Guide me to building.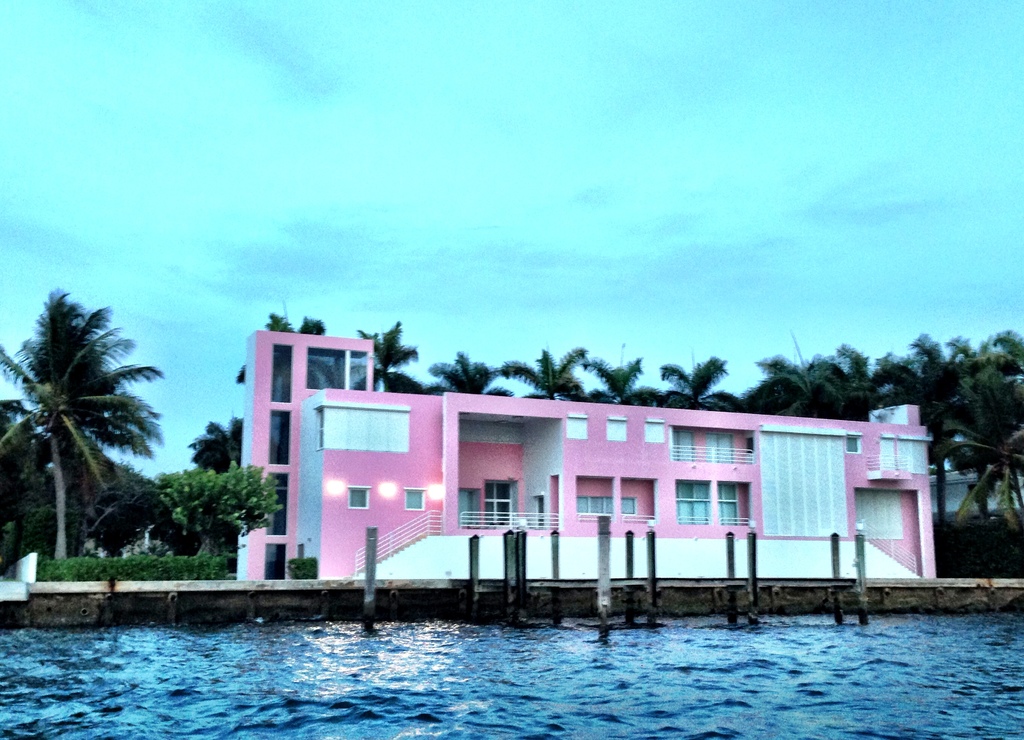
Guidance: [234, 330, 939, 578].
